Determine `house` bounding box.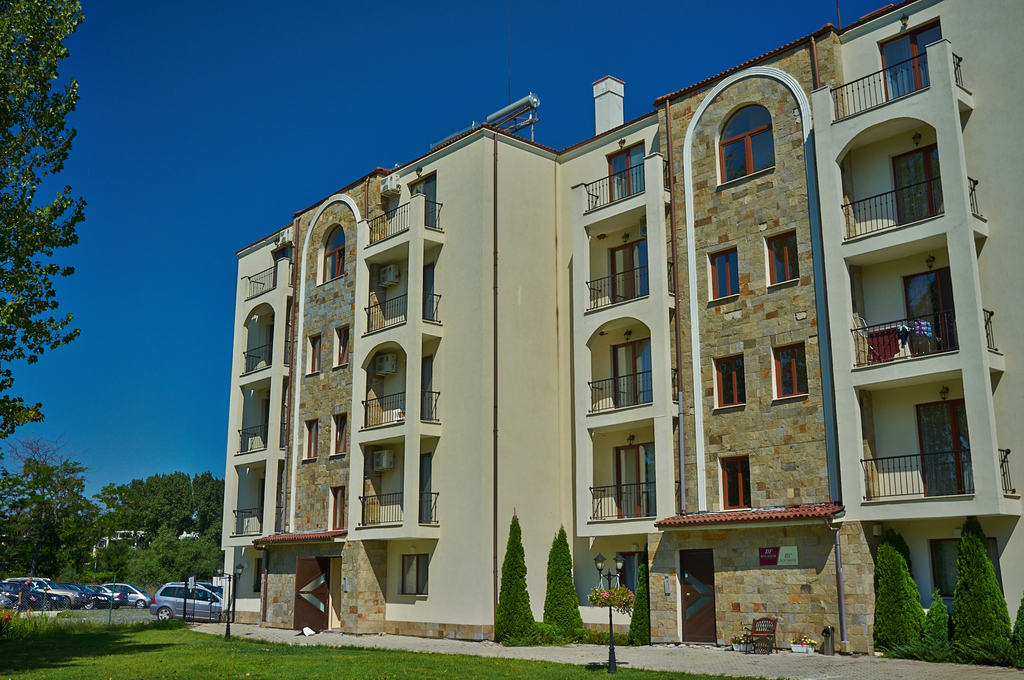
Determined: {"x1": 211, "y1": 96, "x2": 557, "y2": 635}.
